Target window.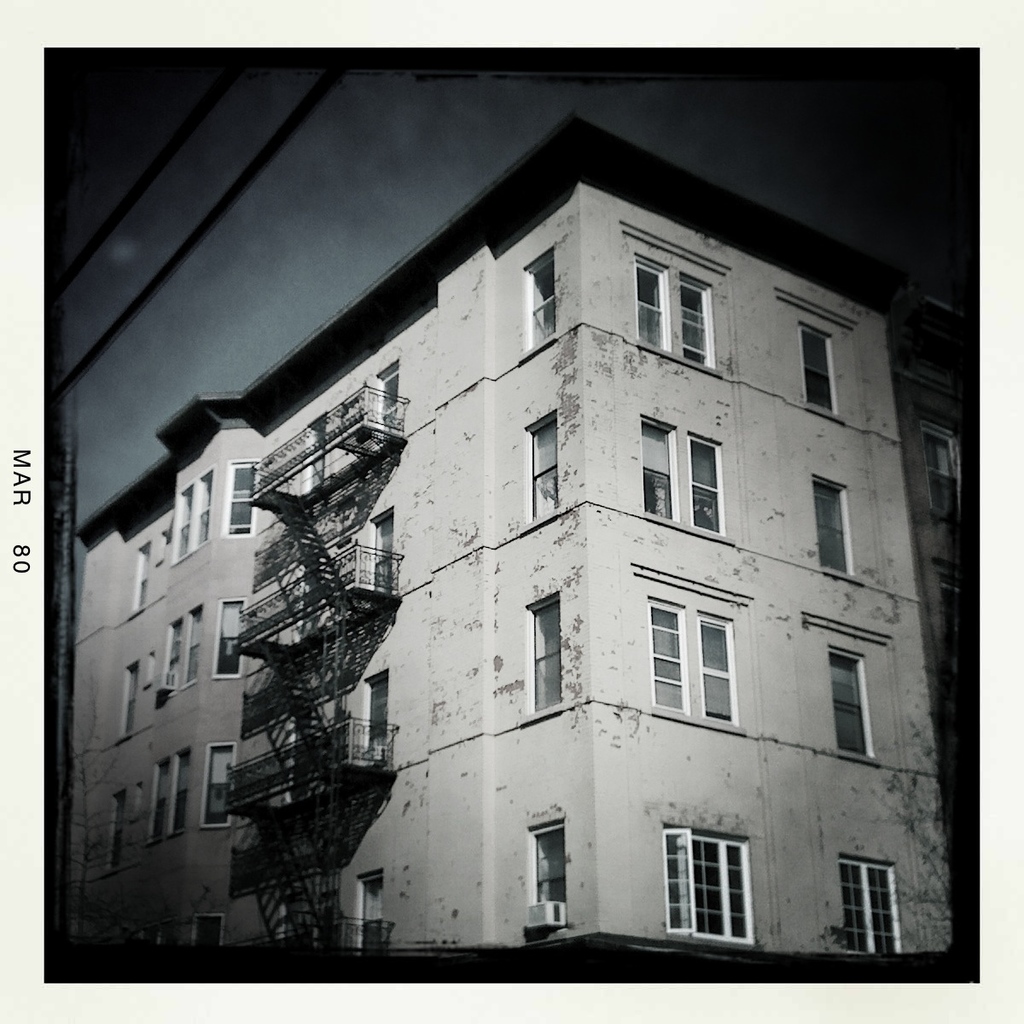
Target region: rect(648, 418, 730, 530).
